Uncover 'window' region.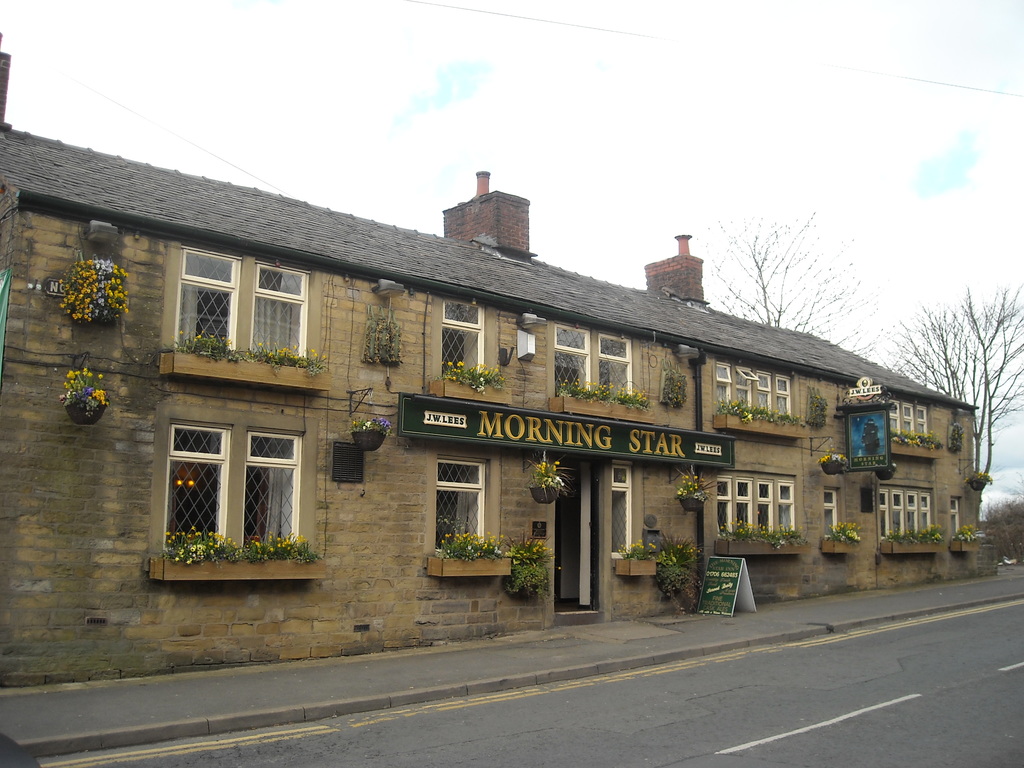
Uncovered: 757,478,777,542.
